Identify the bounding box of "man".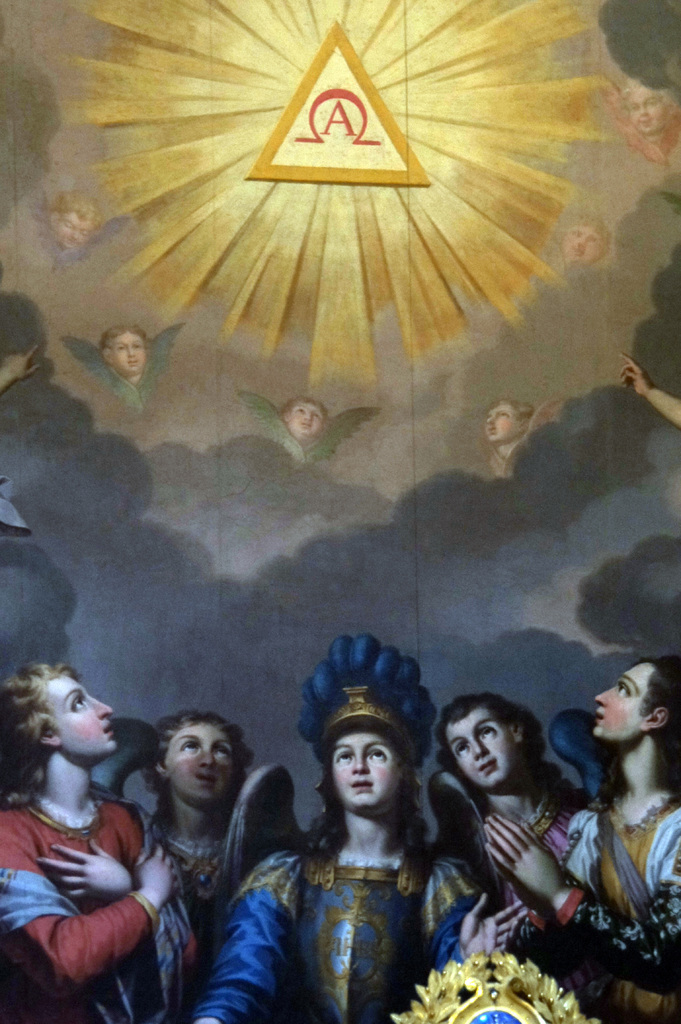
pyautogui.locateOnScreen(149, 709, 254, 908).
